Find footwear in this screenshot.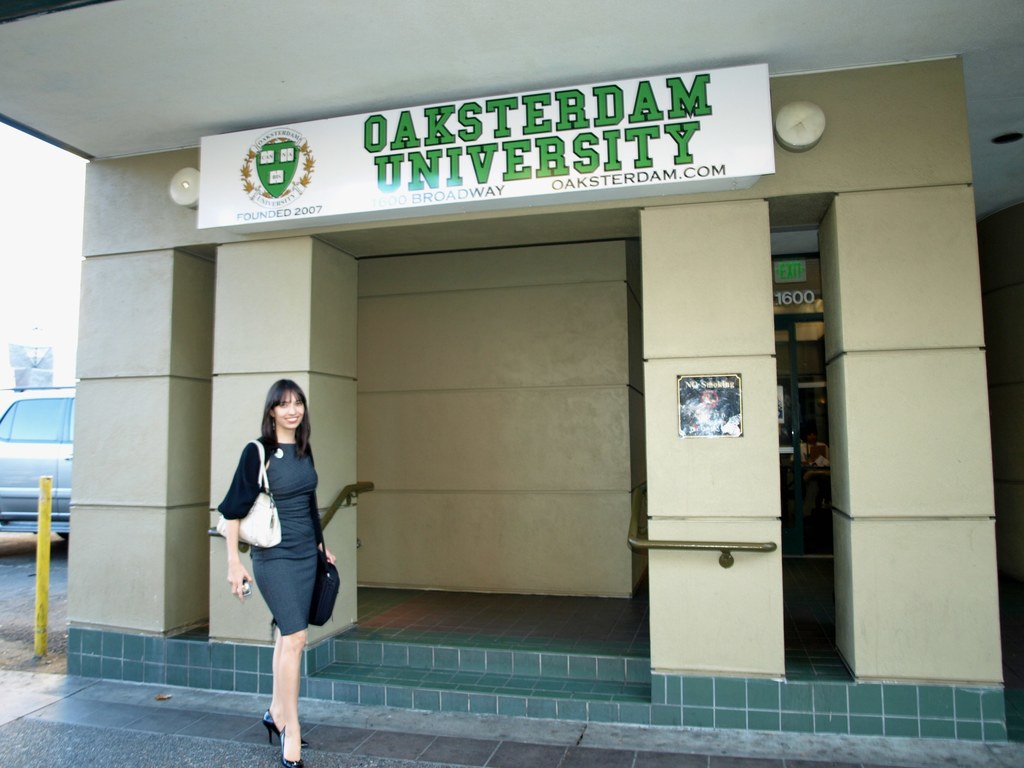
The bounding box for footwear is detection(279, 724, 305, 766).
